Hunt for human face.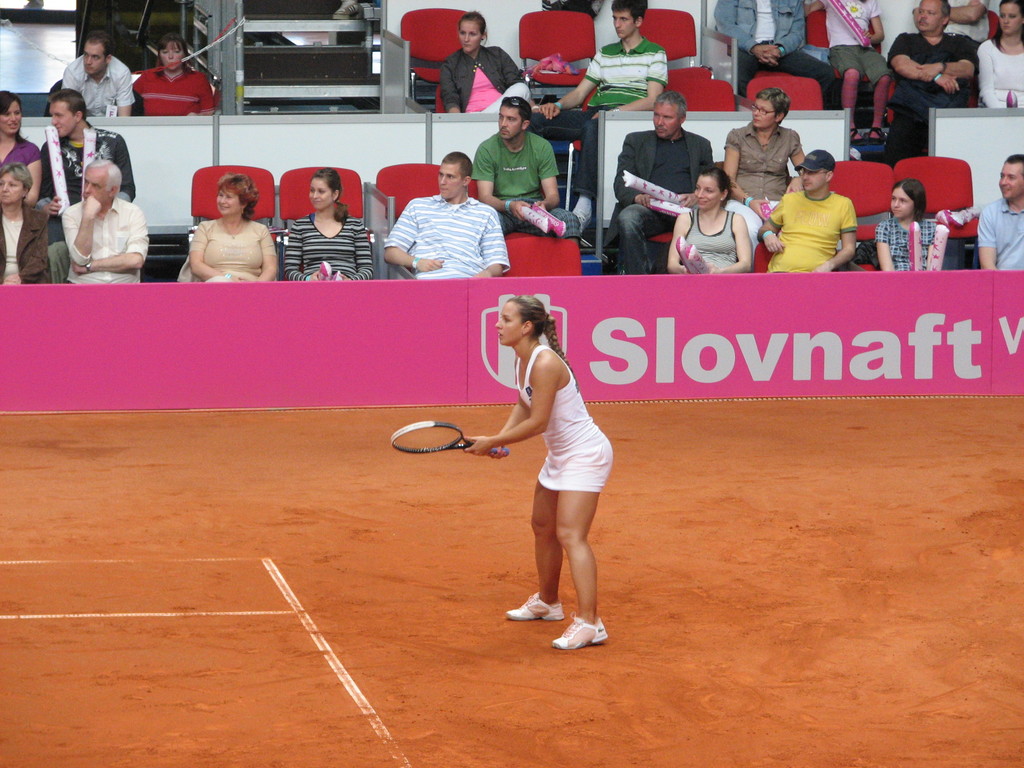
Hunted down at 801, 167, 826, 194.
